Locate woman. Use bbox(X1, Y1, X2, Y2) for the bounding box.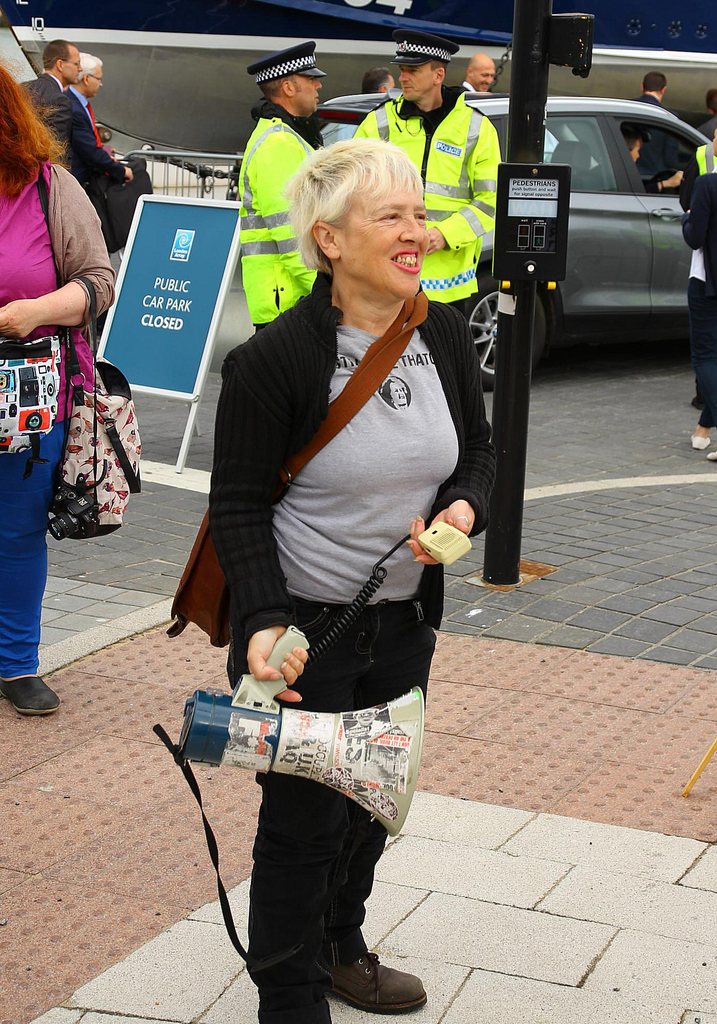
bbox(207, 132, 523, 1023).
